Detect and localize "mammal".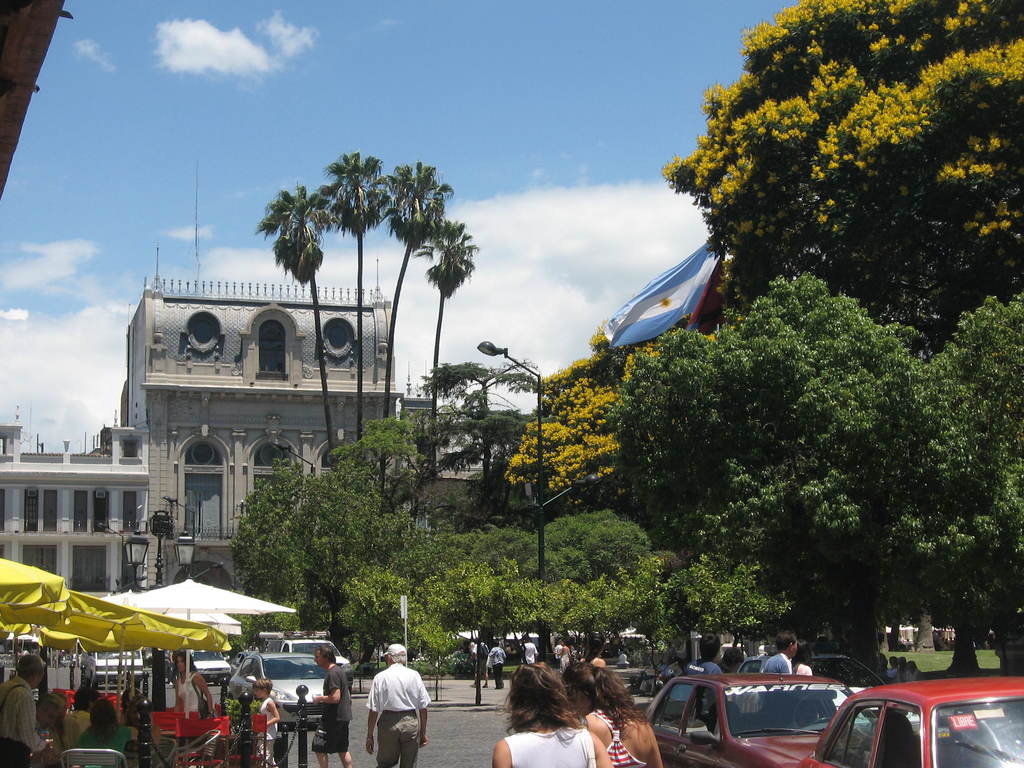
Localized at bbox=(520, 634, 540, 665).
